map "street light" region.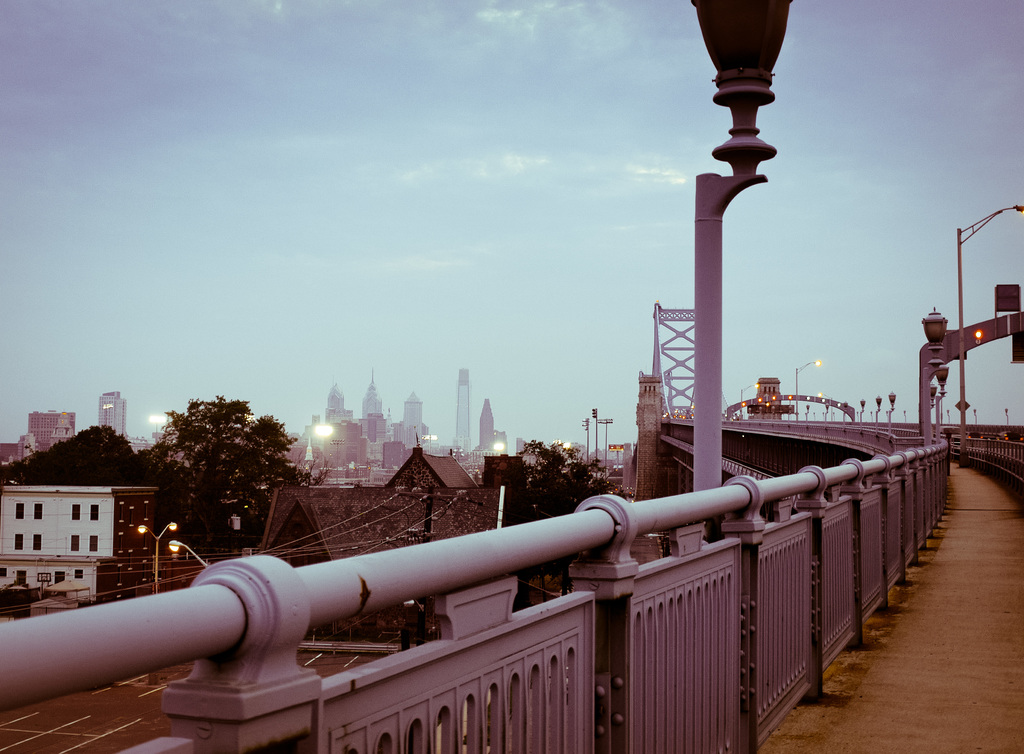
Mapped to locate(822, 401, 830, 422).
